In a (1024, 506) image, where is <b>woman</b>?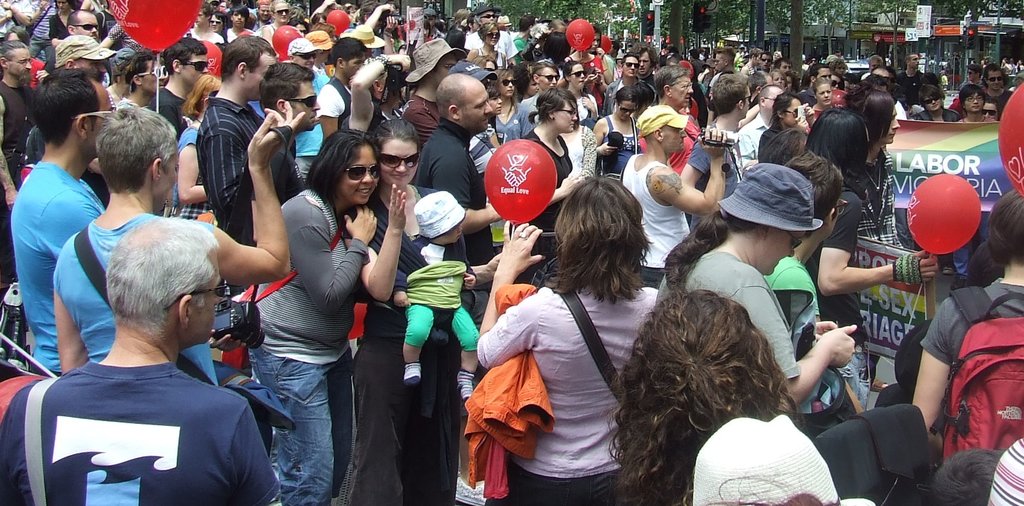
pyautogui.locateOnScreen(179, 72, 220, 217).
